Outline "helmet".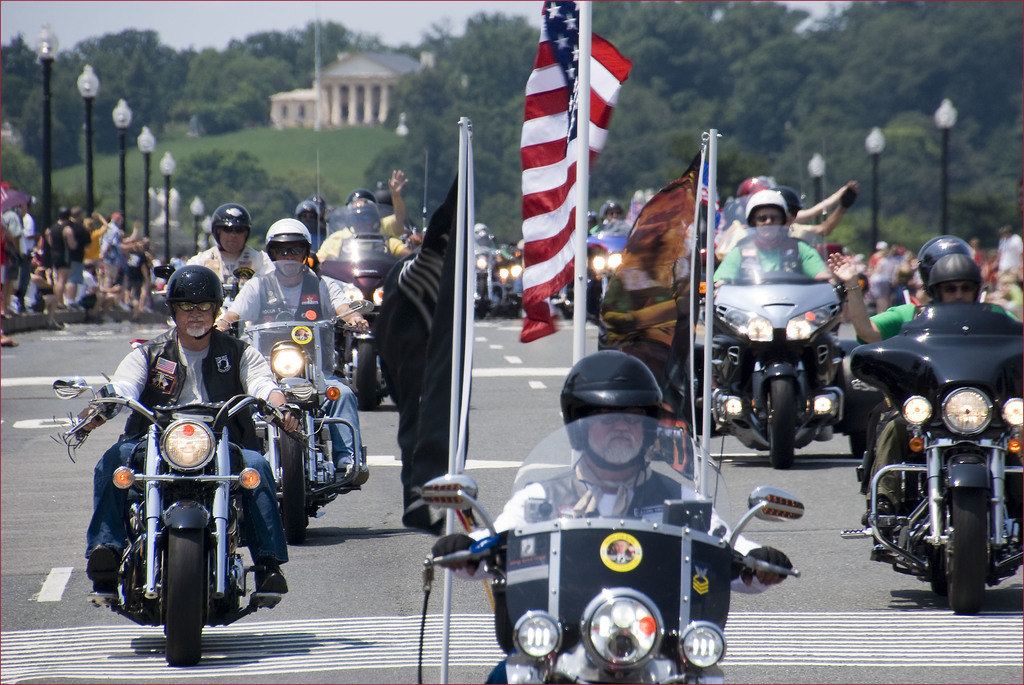
Outline: <box>693,187,724,242</box>.
